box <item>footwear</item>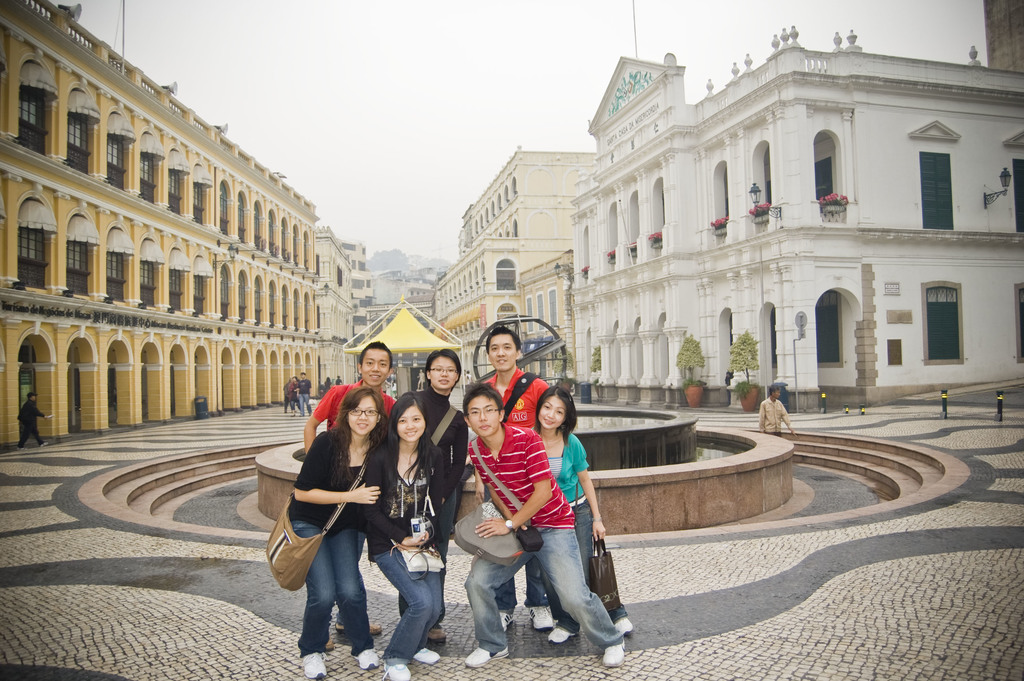
429:630:444:639
